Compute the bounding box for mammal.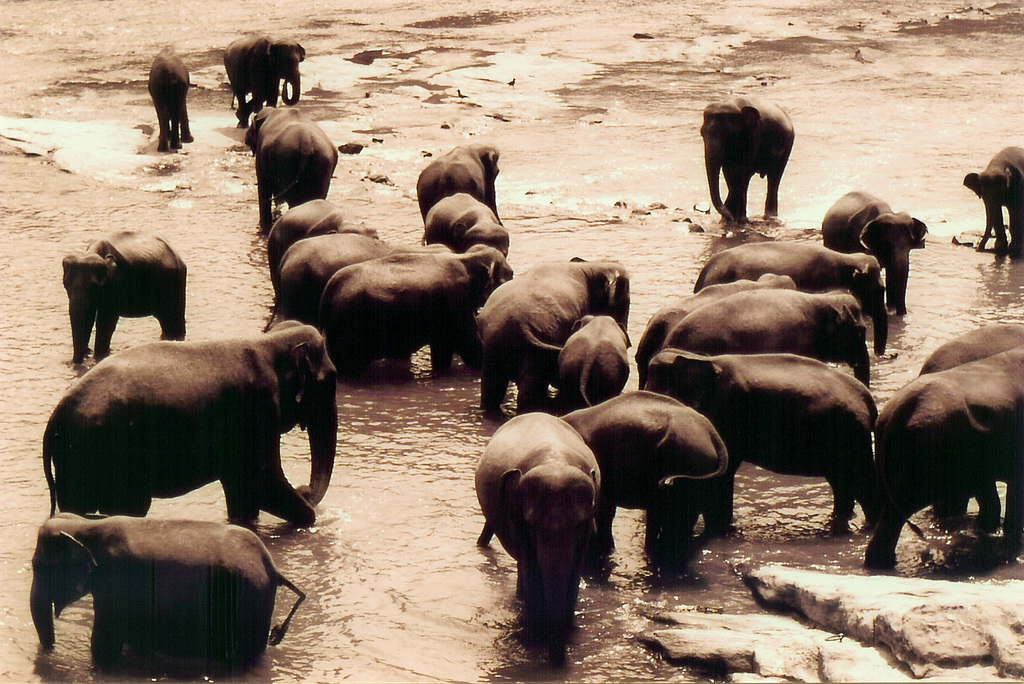
[473, 407, 607, 661].
